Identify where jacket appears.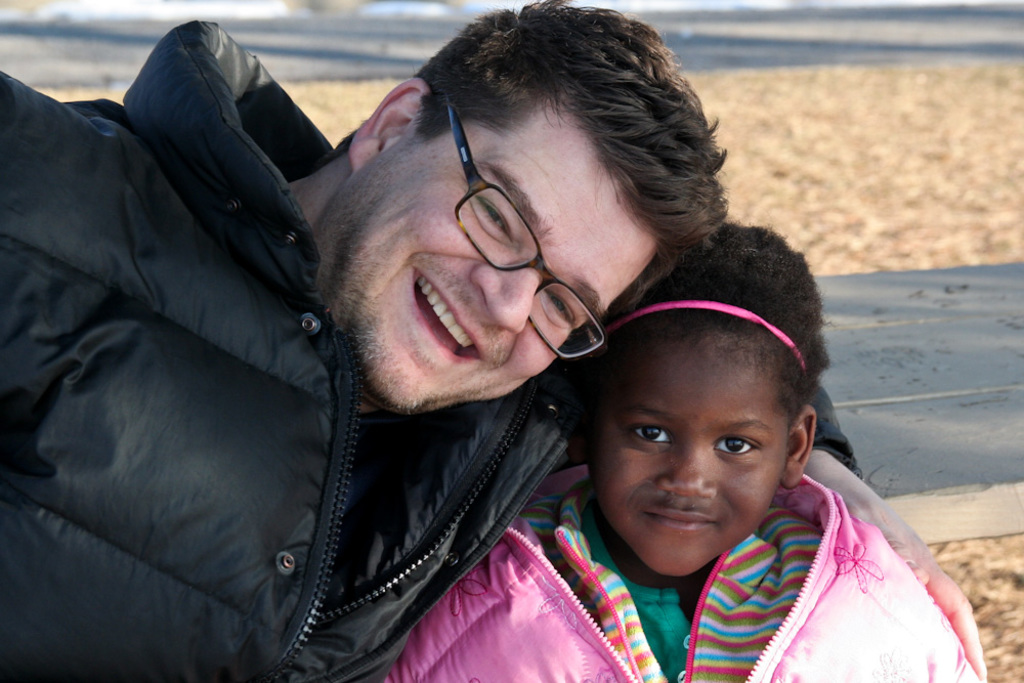
Appears at left=381, top=470, right=988, bottom=682.
